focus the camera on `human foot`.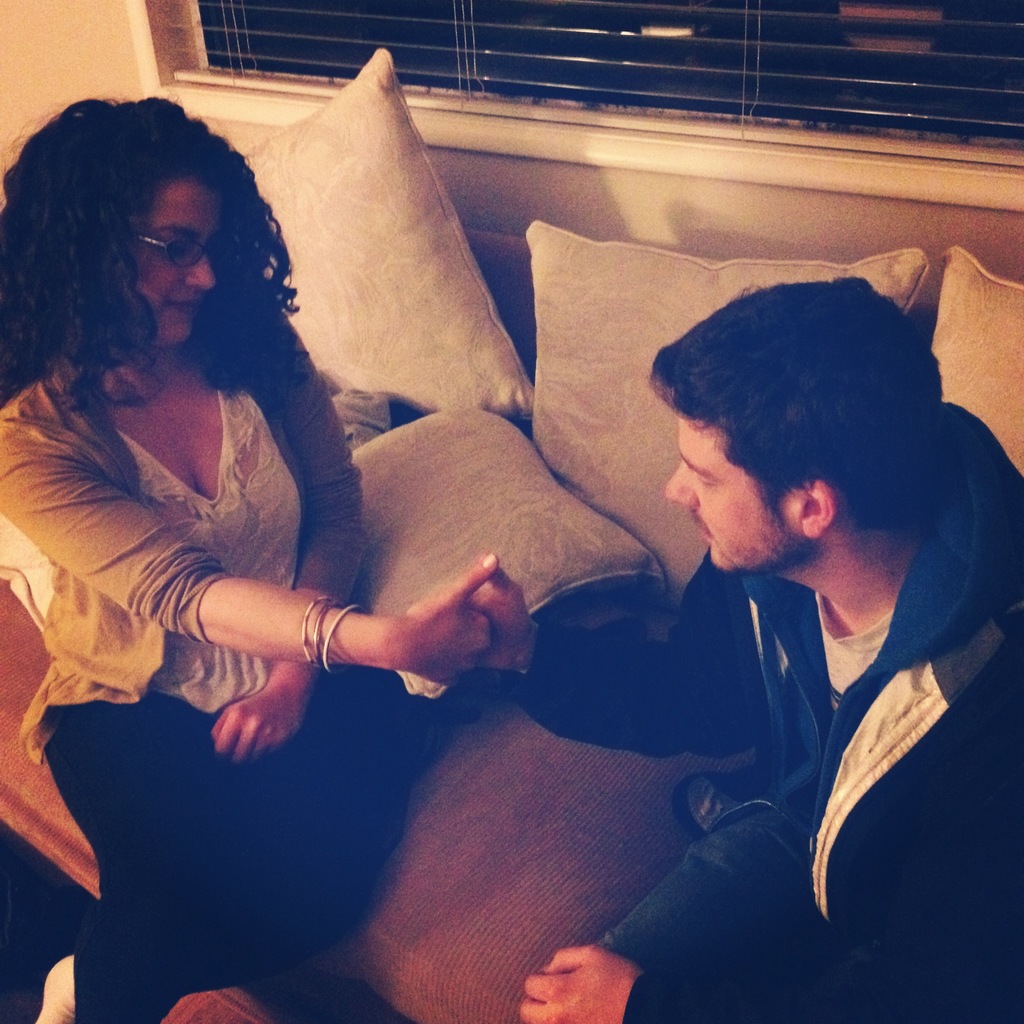
Focus region: [28,947,93,1023].
